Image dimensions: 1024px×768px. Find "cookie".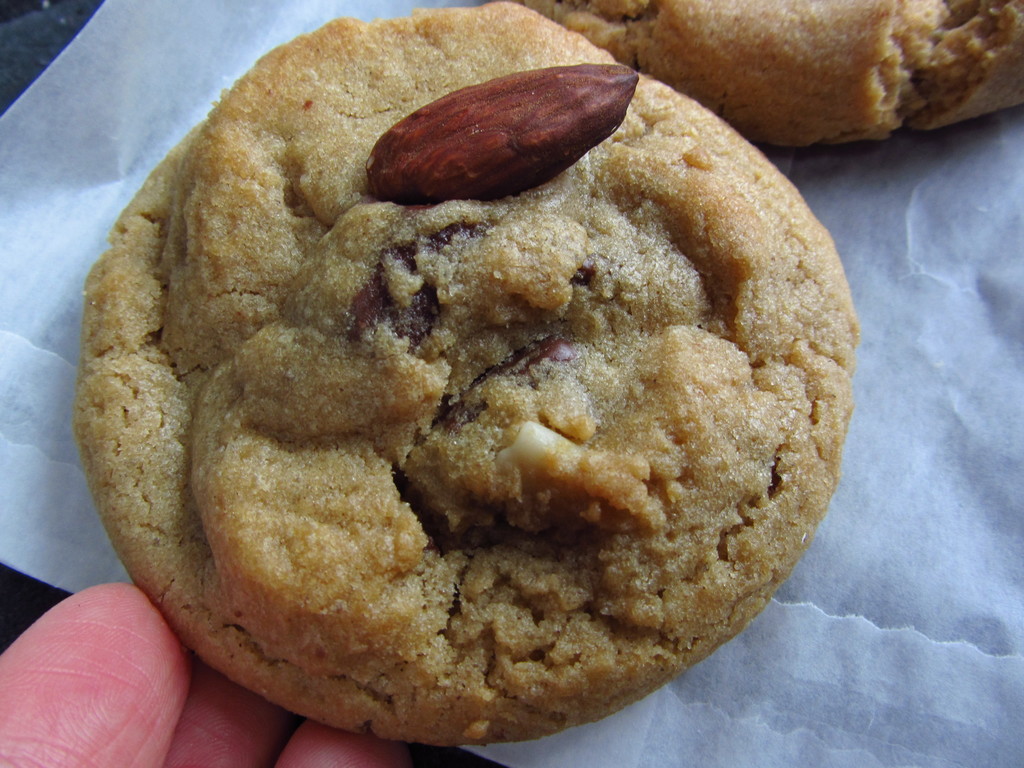
box=[519, 0, 1023, 147].
